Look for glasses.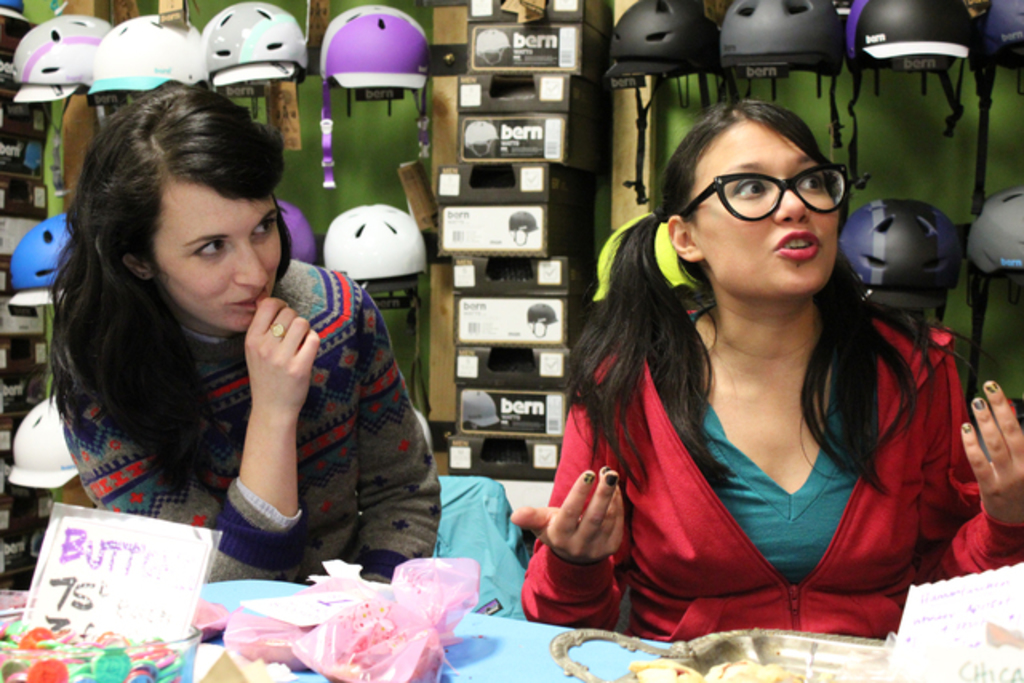
Found: crop(675, 157, 856, 229).
